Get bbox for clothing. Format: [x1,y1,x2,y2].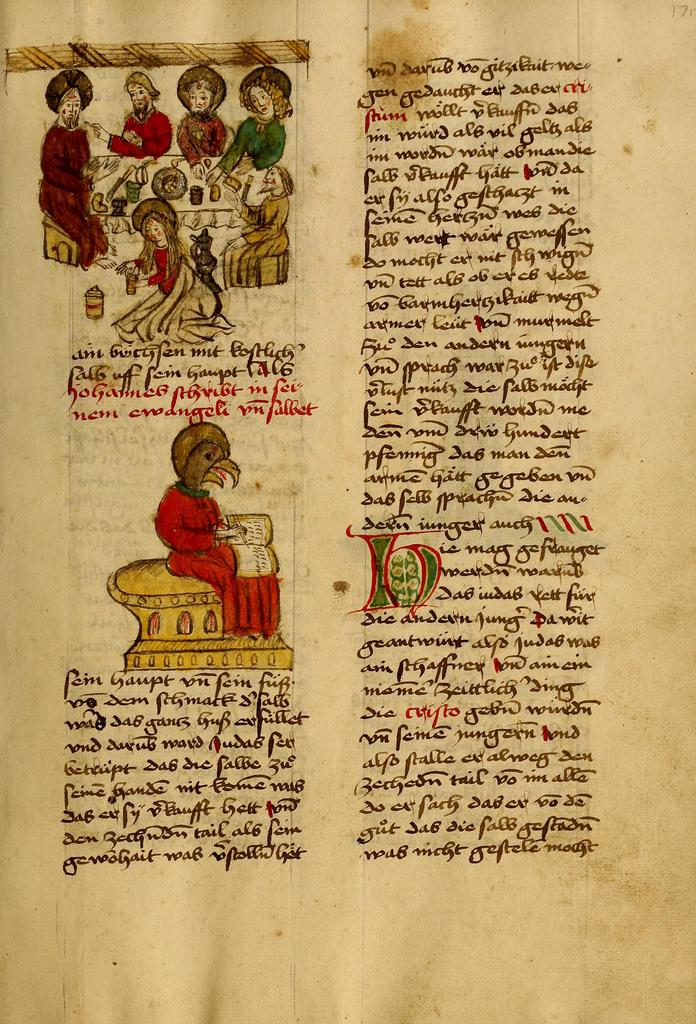
[221,194,291,286].
